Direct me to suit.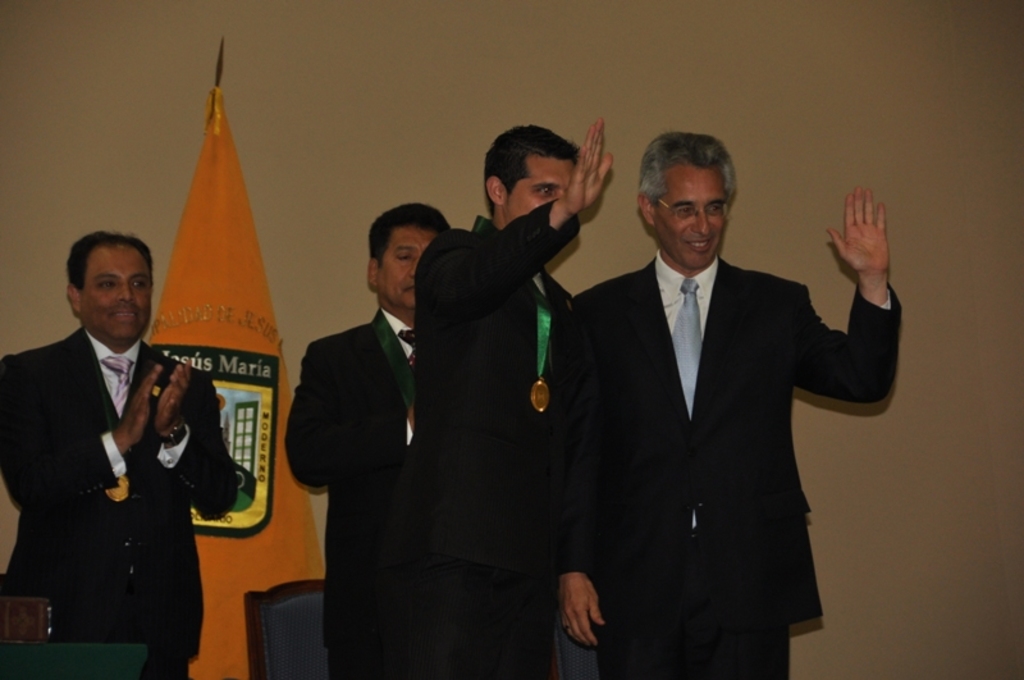
Direction: (561, 147, 896, 668).
